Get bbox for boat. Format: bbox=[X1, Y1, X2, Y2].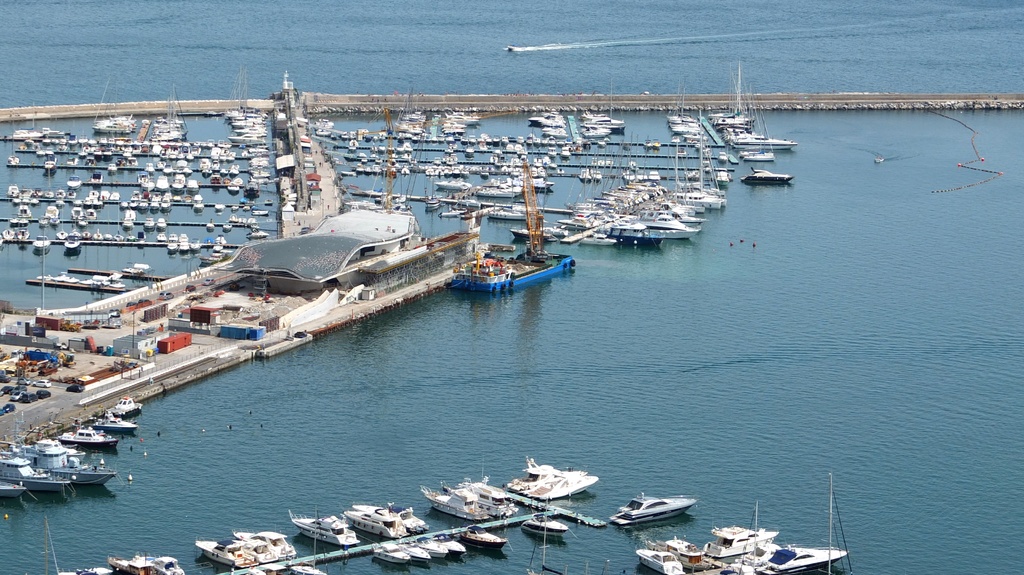
bbox=[101, 191, 106, 196].
